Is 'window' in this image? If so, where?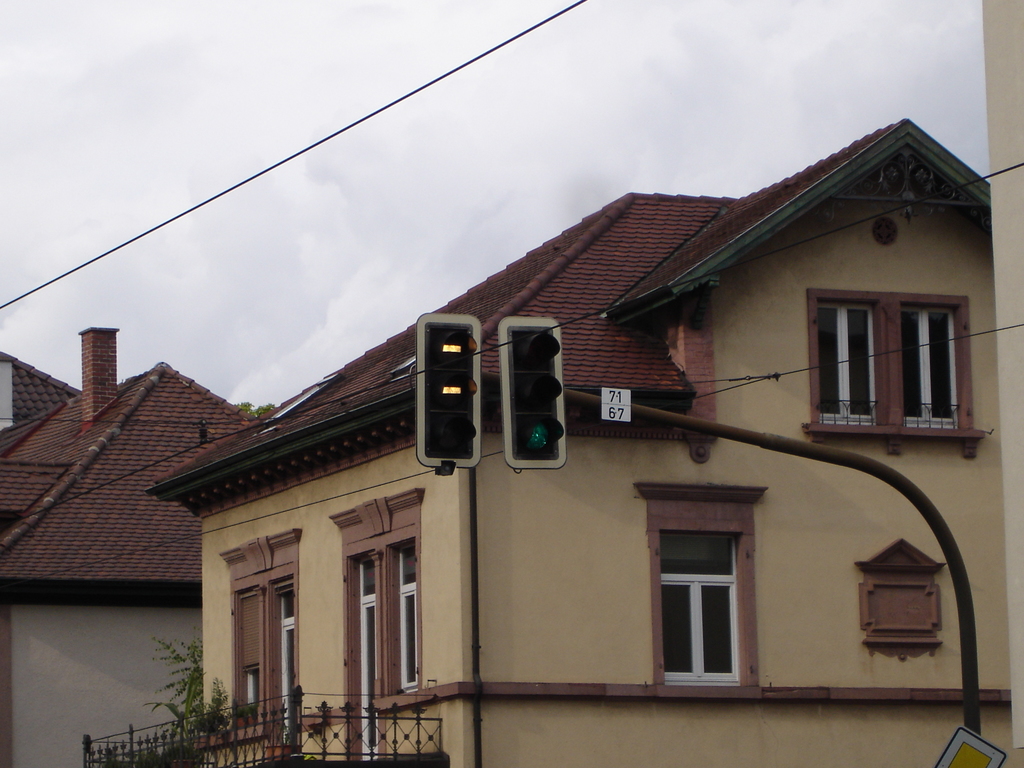
Yes, at 632, 484, 767, 709.
